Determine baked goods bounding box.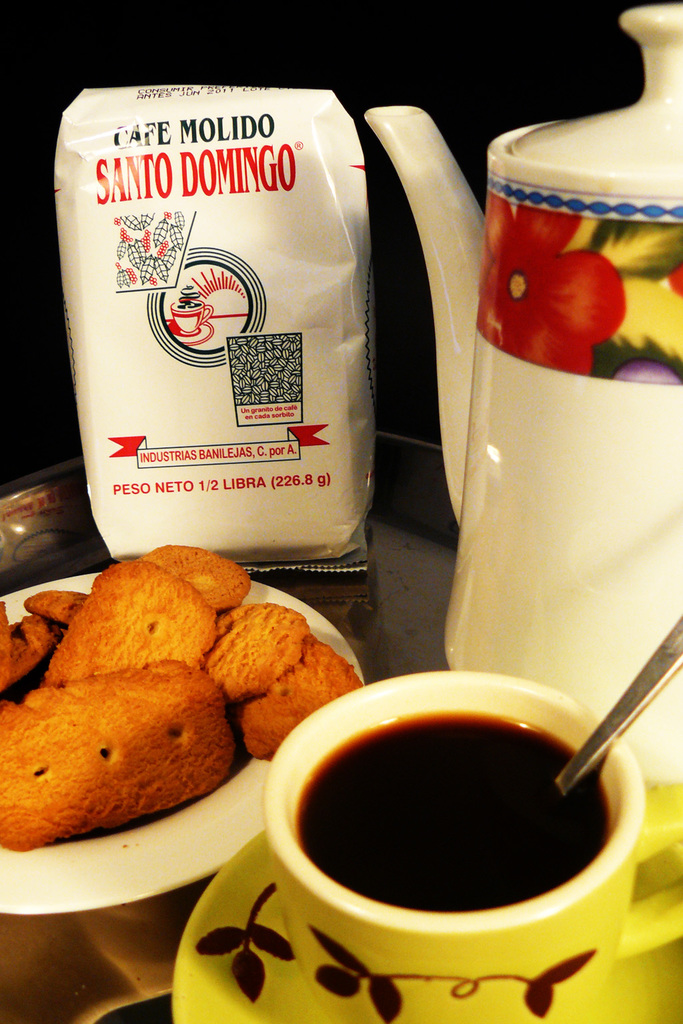
Determined: crop(0, 679, 265, 851).
